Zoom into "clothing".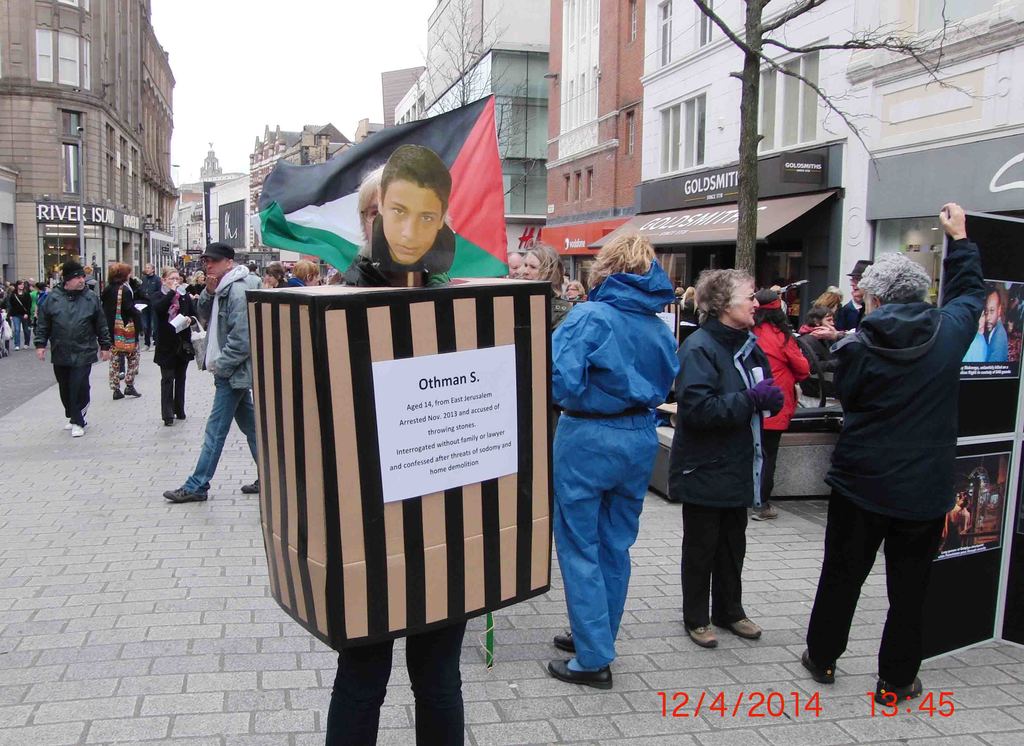
Zoom target: bbox=(797, 235, 993, 688).
